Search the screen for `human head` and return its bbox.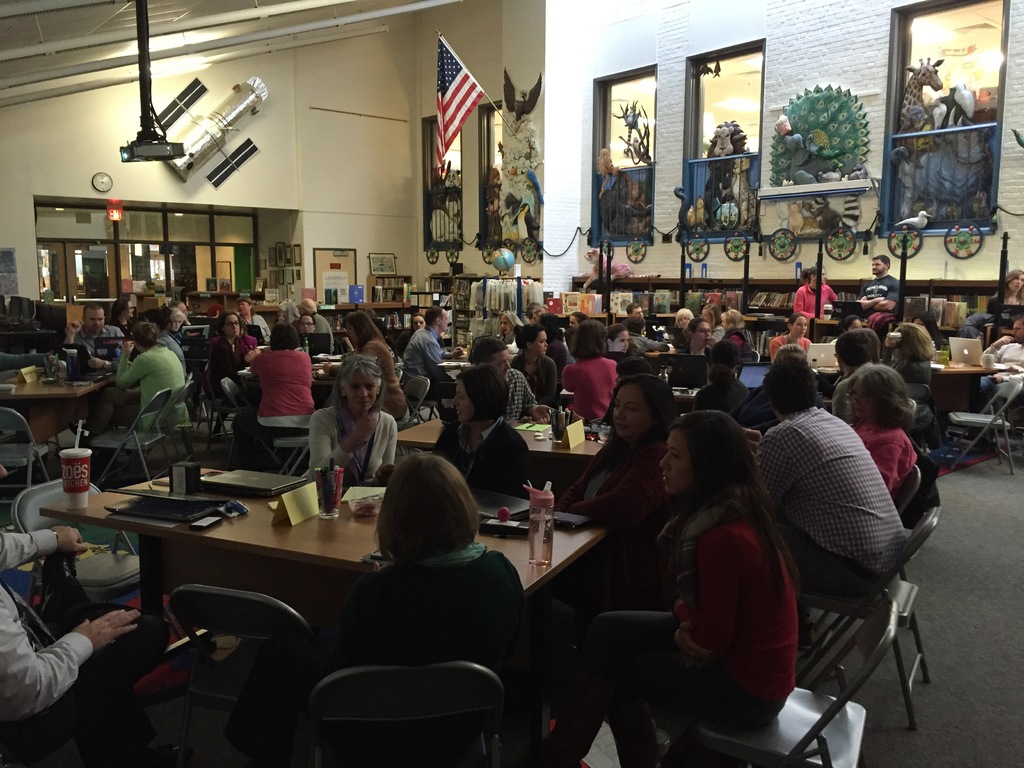
Found: 473:336:516:380.
